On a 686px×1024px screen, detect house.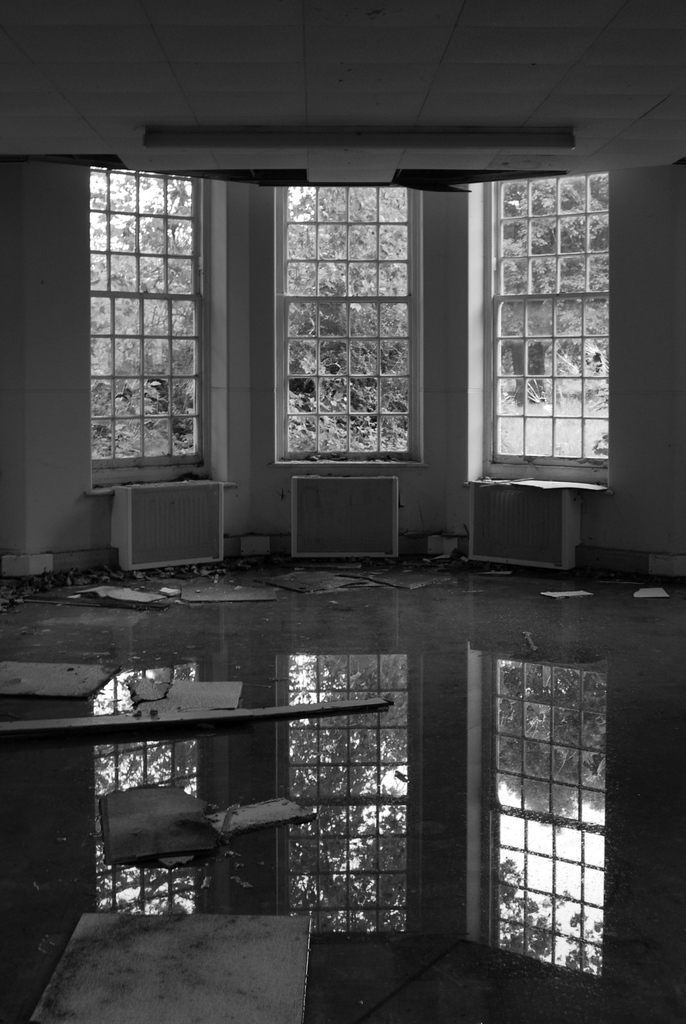
BBox(0, 0, 685, 1023).
